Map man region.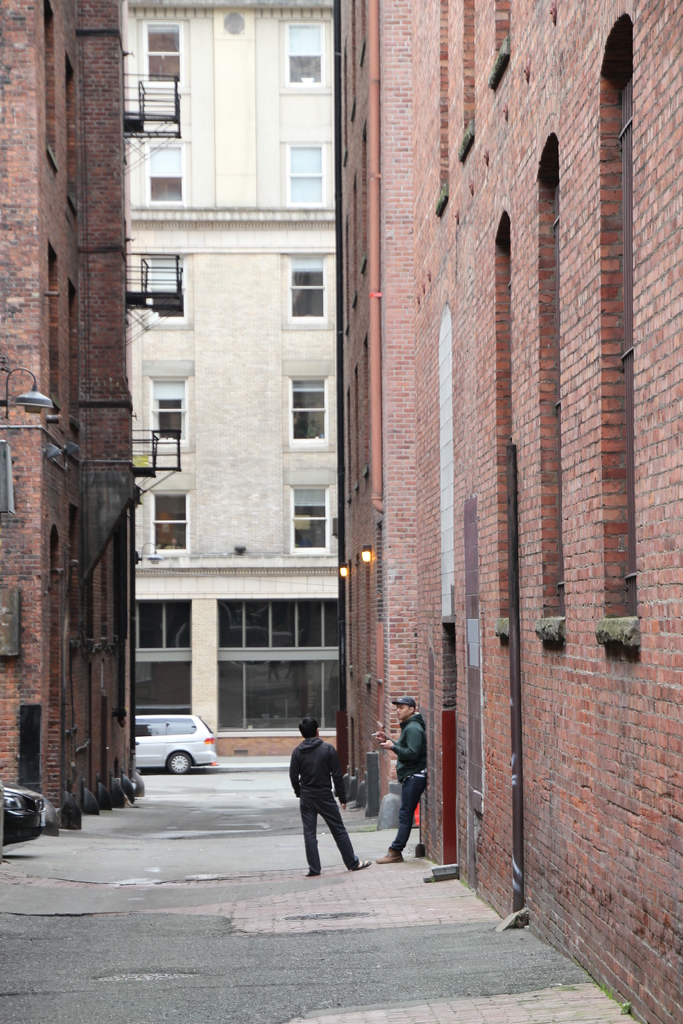
Mapped to [left=280, top=723, right=359, bottom=885].
